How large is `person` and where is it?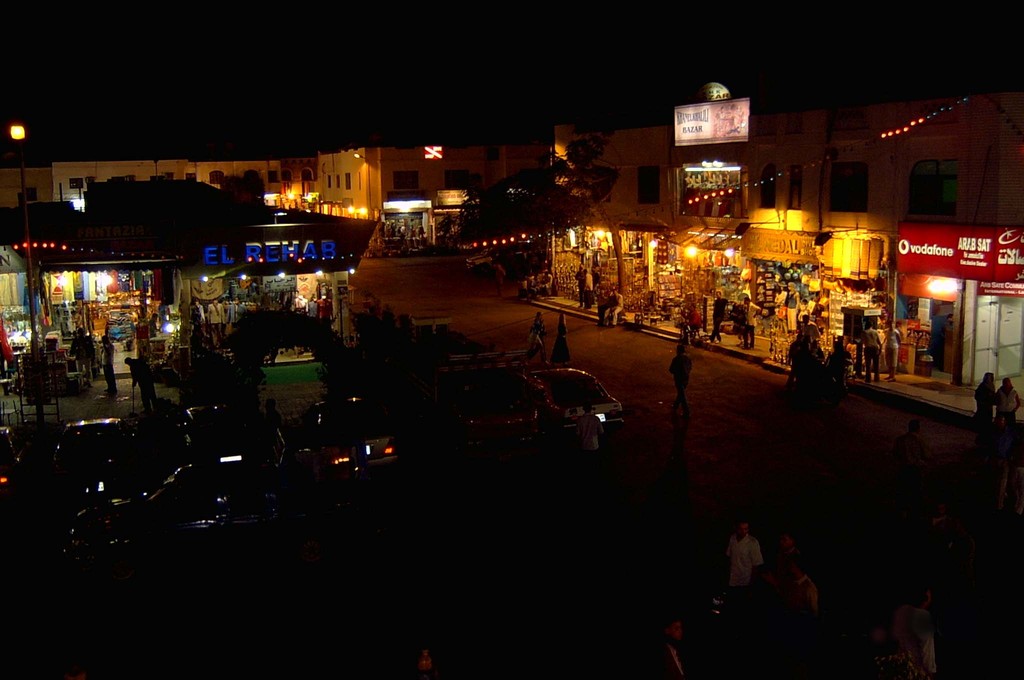
Bounding box: <bbox>883, 319, 905, 386</bbox>.
